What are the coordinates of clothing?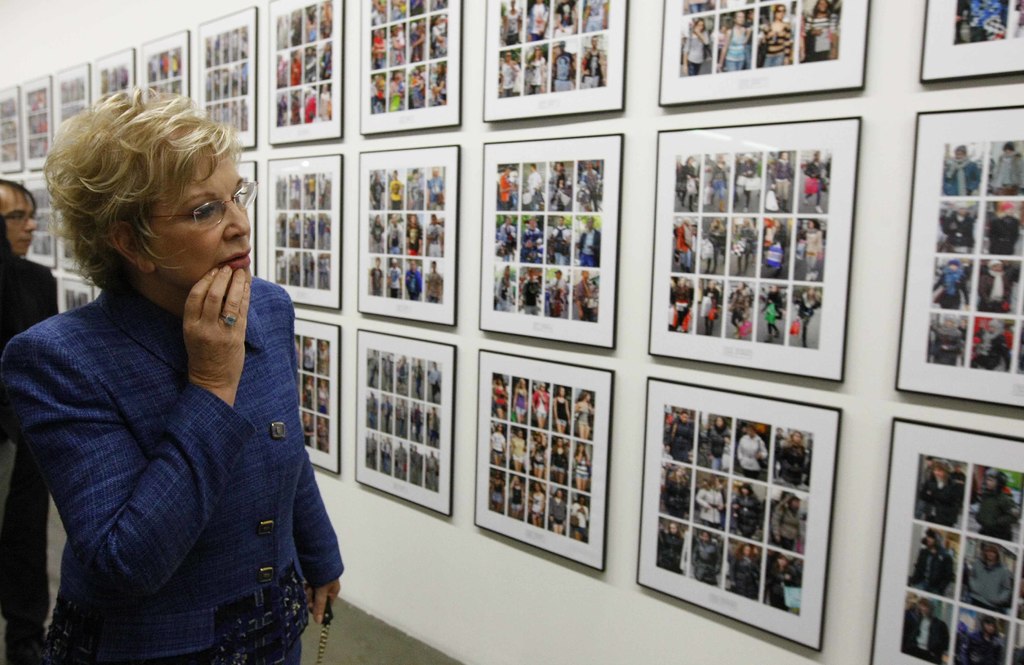
{"left": 803, "top": 159, "right": 827, "bottom": 206}.
